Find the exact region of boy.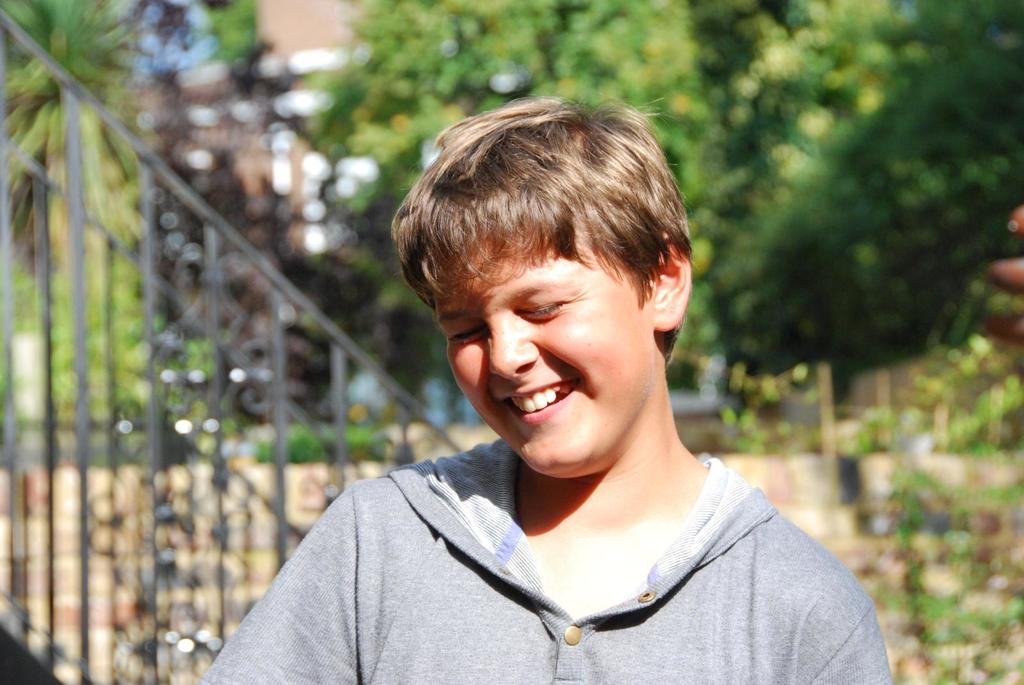
Exact region: Rect(198, 93, 893, 682).
